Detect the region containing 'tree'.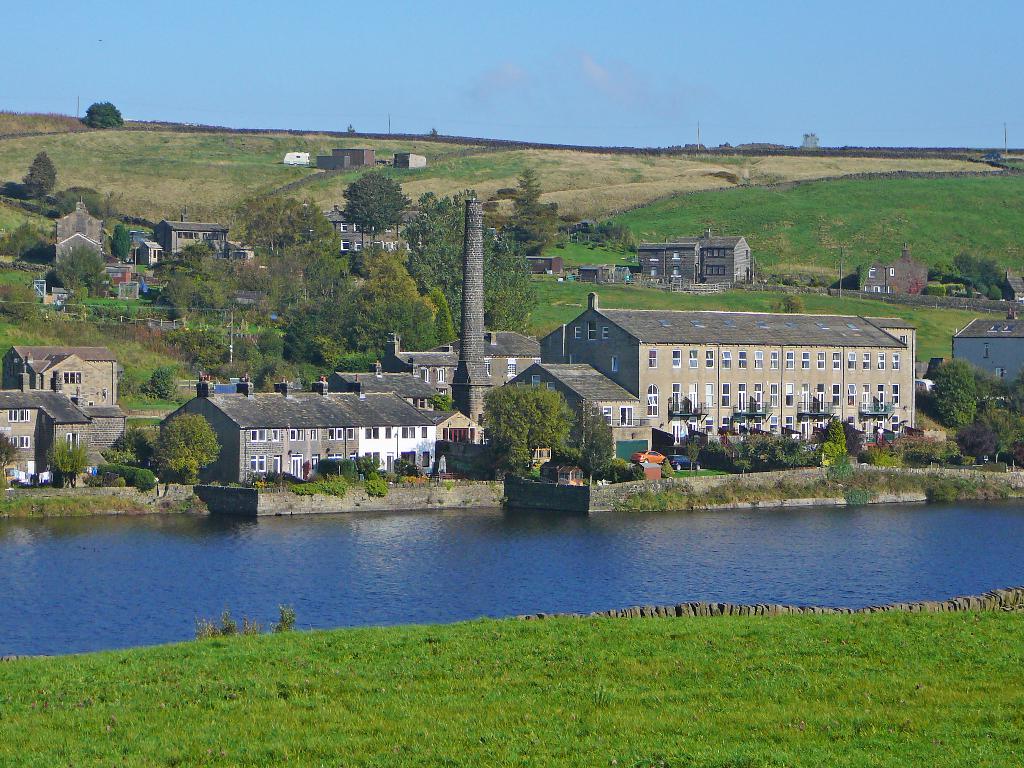
detection(230, 190, 335, 255).
